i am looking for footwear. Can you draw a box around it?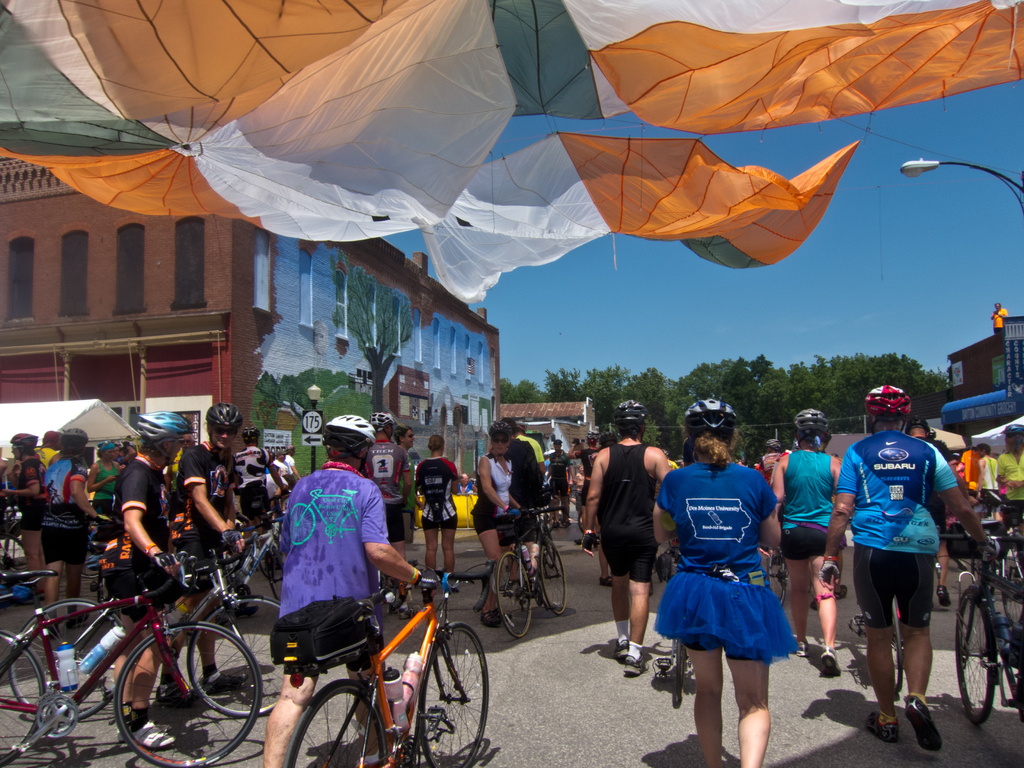
Sure, the bounding box is (906,694,941,751).
